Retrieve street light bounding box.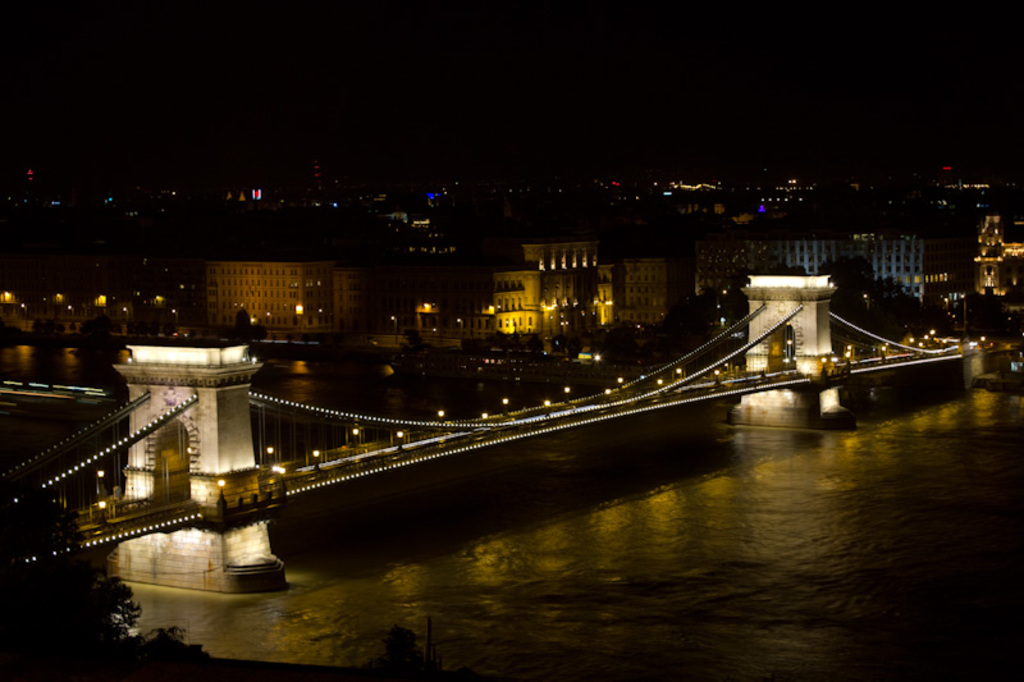
Bounding box: {"left": 23, "top": 299, "right": 28, "bottom": 329}.
